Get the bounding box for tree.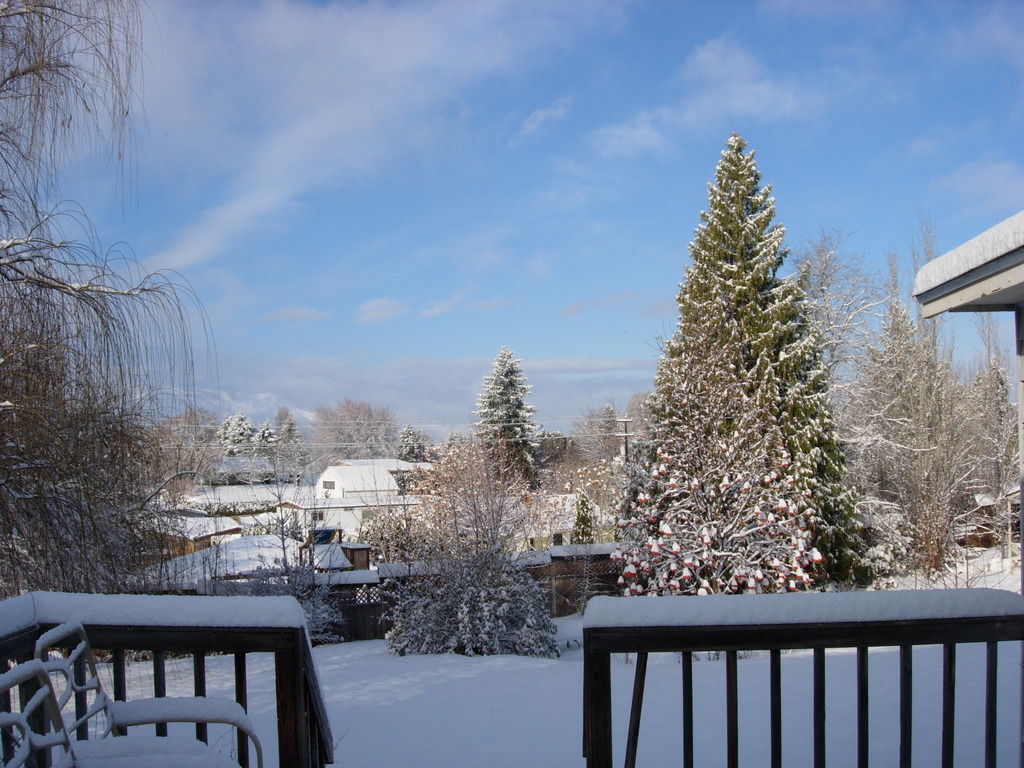
detection(611, 134, 863, 584).
